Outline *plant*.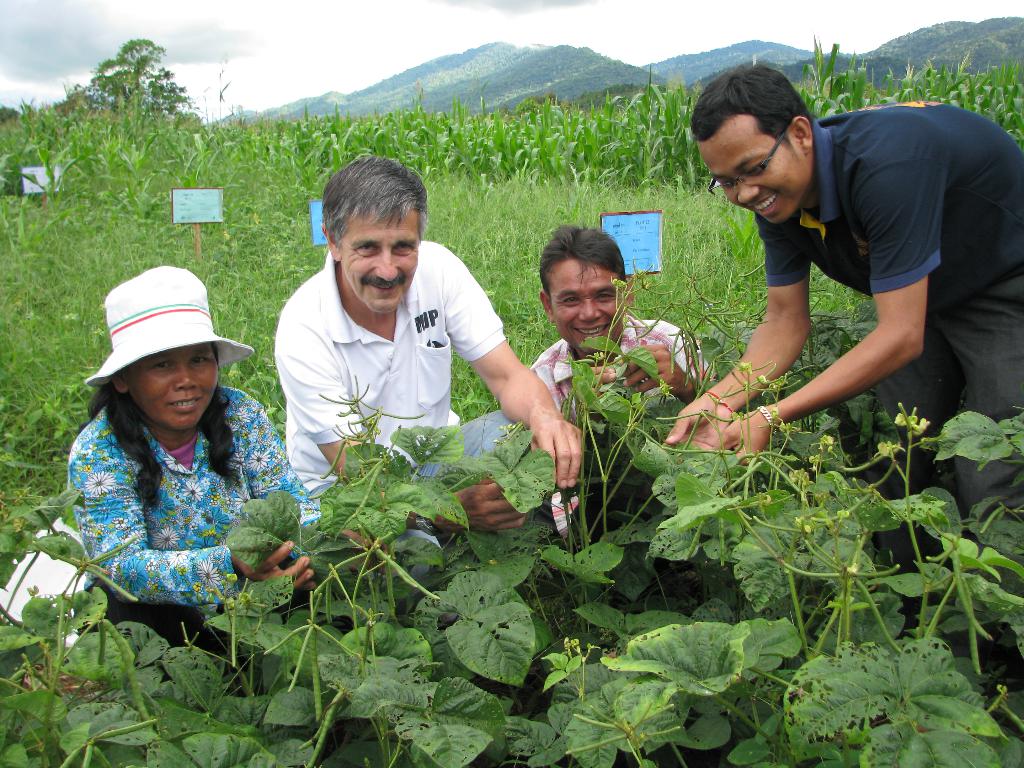
Outline: box=[0, 253, 1023, 767].
